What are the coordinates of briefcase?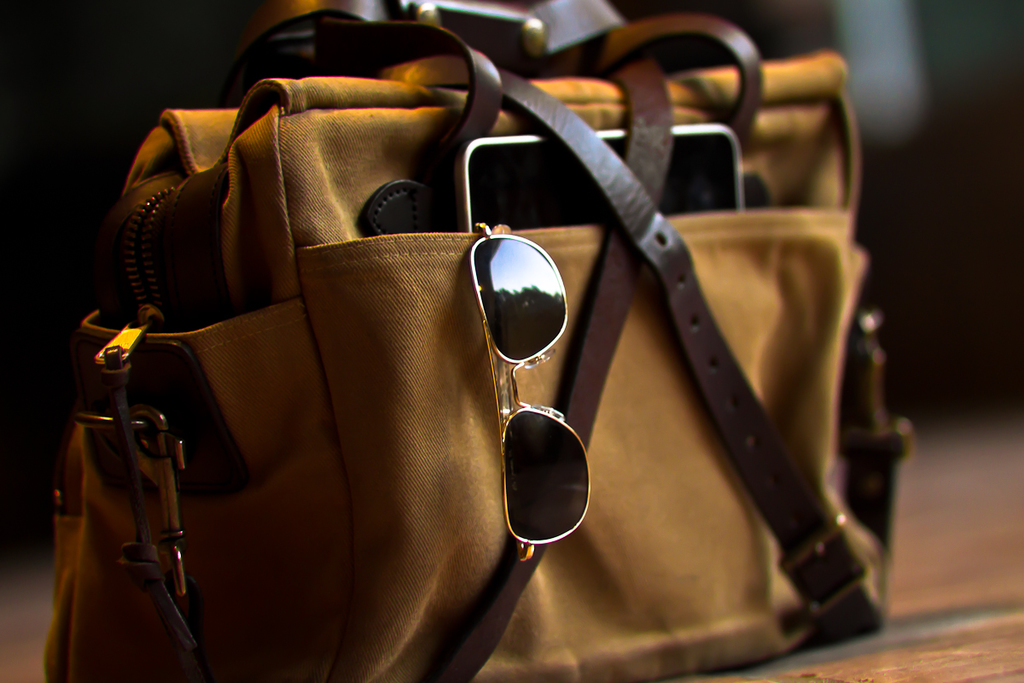
bbox=[42, 0, 910, 682].
